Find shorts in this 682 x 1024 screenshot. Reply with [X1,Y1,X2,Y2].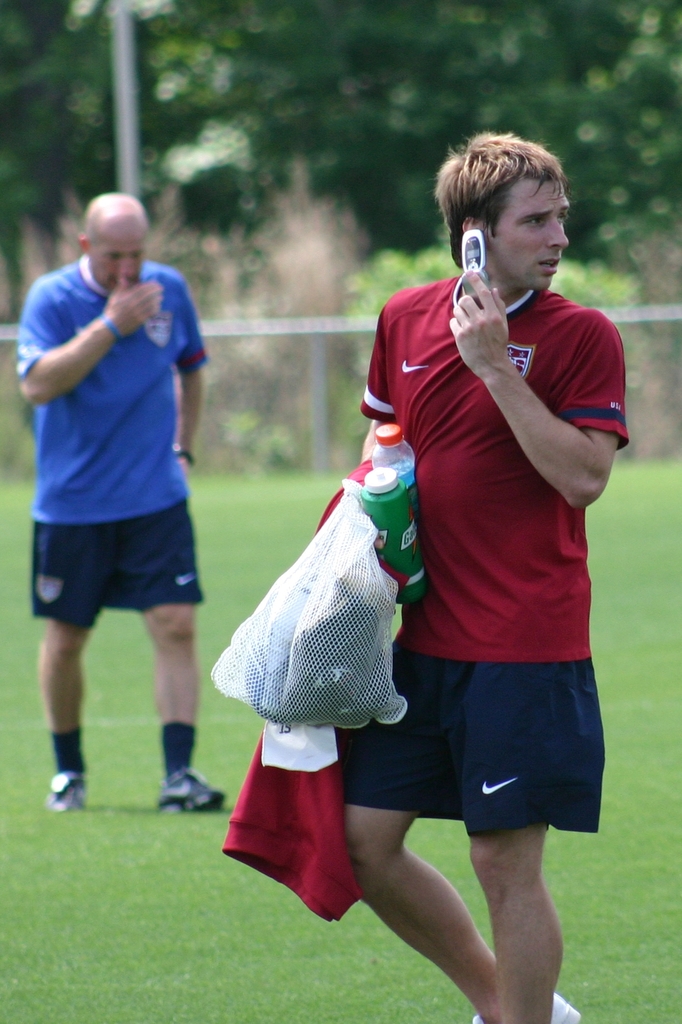
[335,630,615,860].
